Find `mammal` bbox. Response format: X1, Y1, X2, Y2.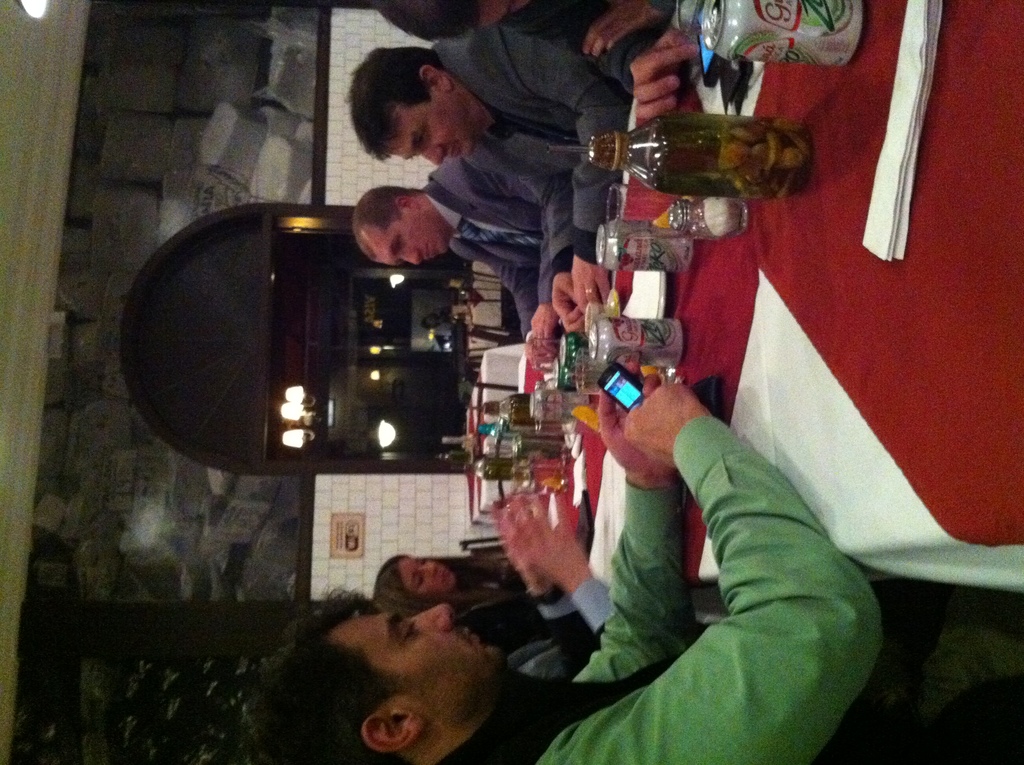
353, 145, 606, 376.
